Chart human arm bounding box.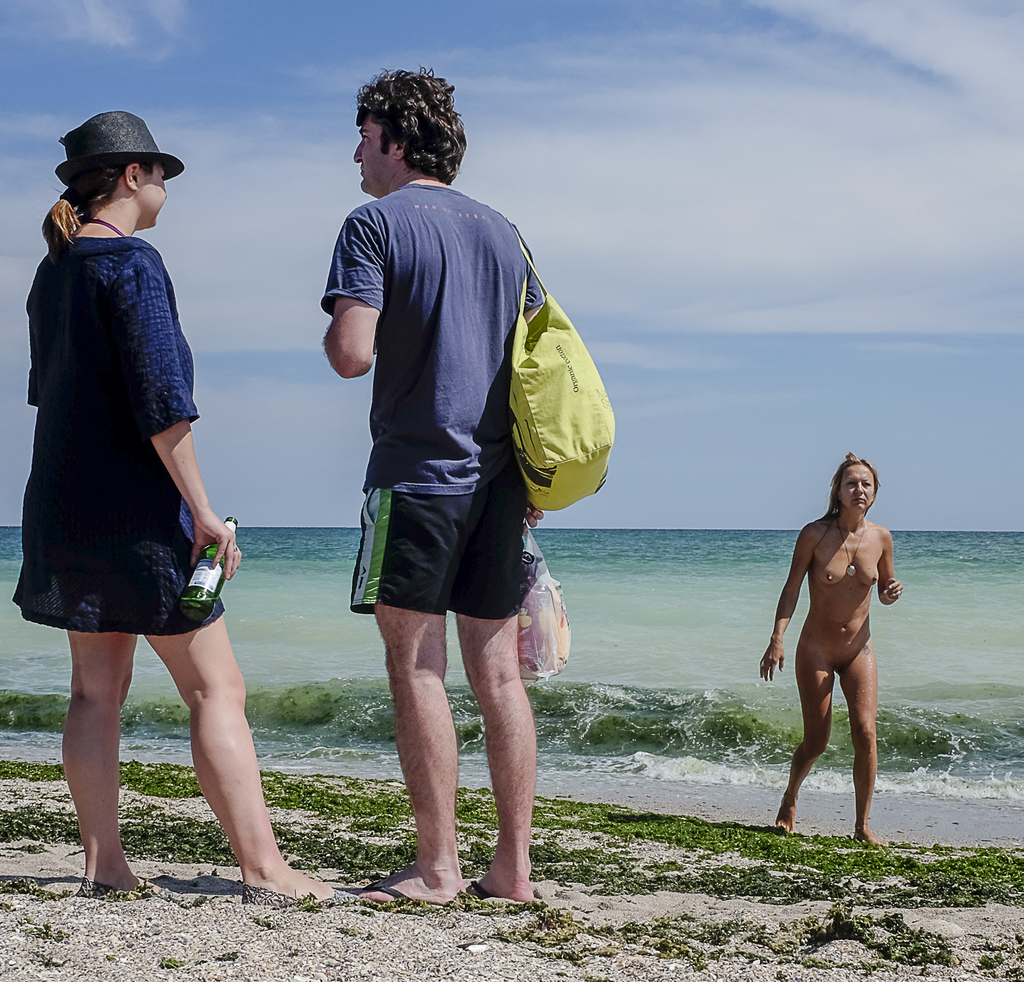
Charted: 876:536:906:610.
